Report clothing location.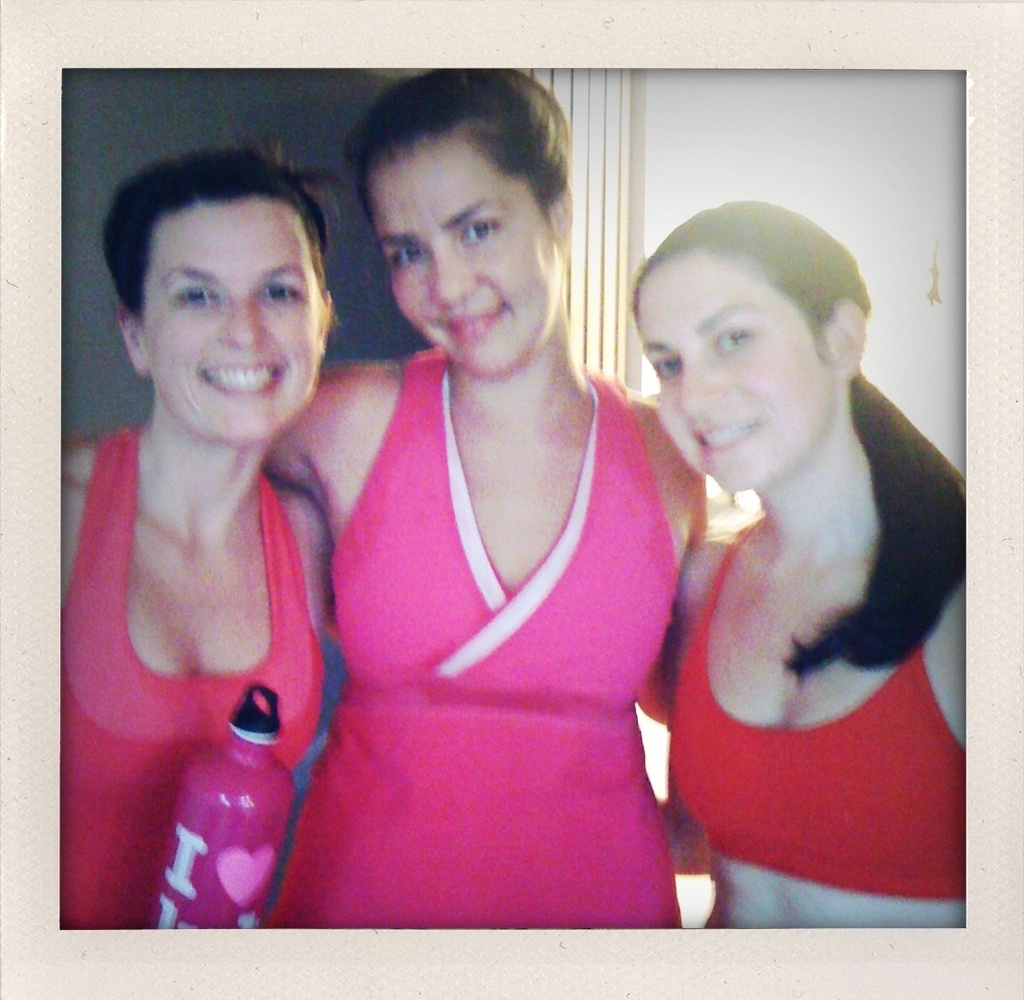
Report: <bbox>265, 346, 681, 925</bbox>.
